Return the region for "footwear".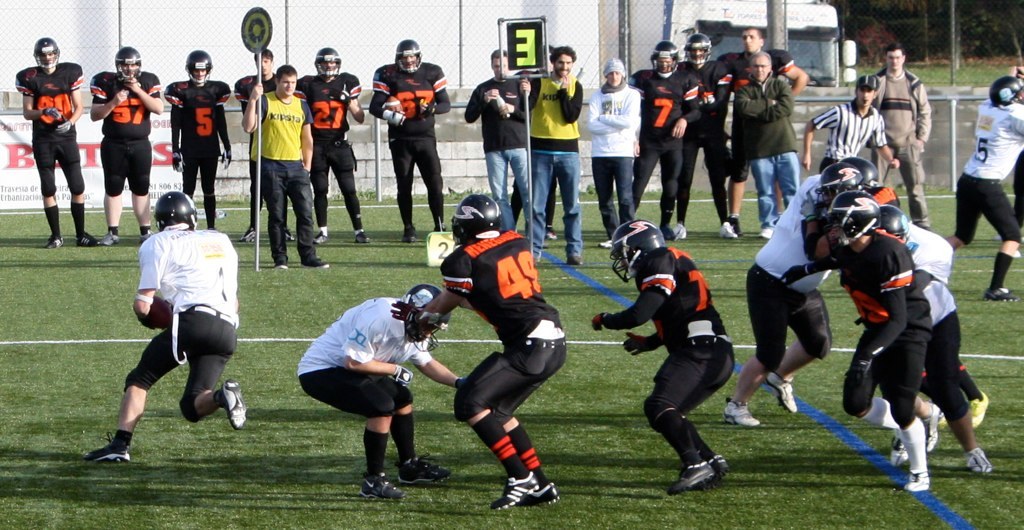
rect(242, 226, 255, 244).
